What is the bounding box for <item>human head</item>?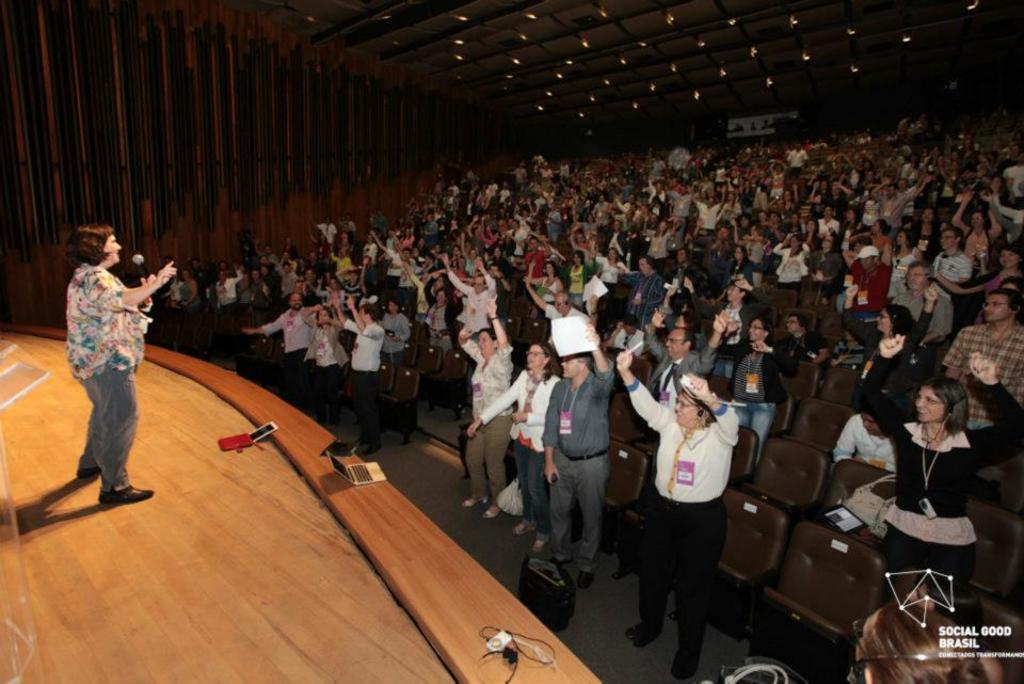
select_region(624, 314, 639, 334).
